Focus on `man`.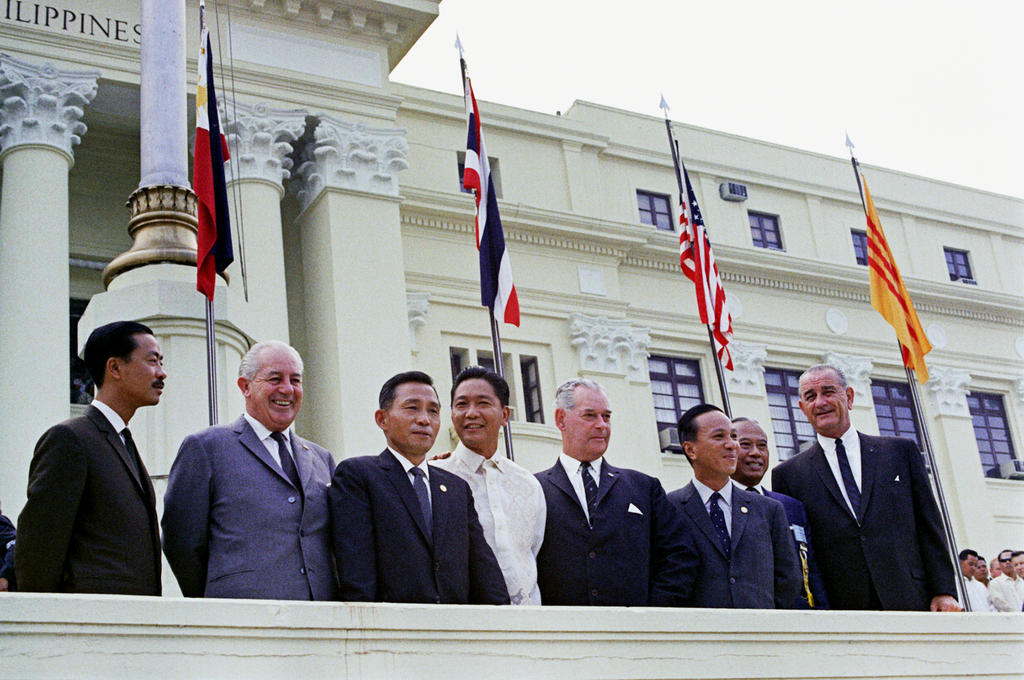
Focused at (23,308,188,615).
